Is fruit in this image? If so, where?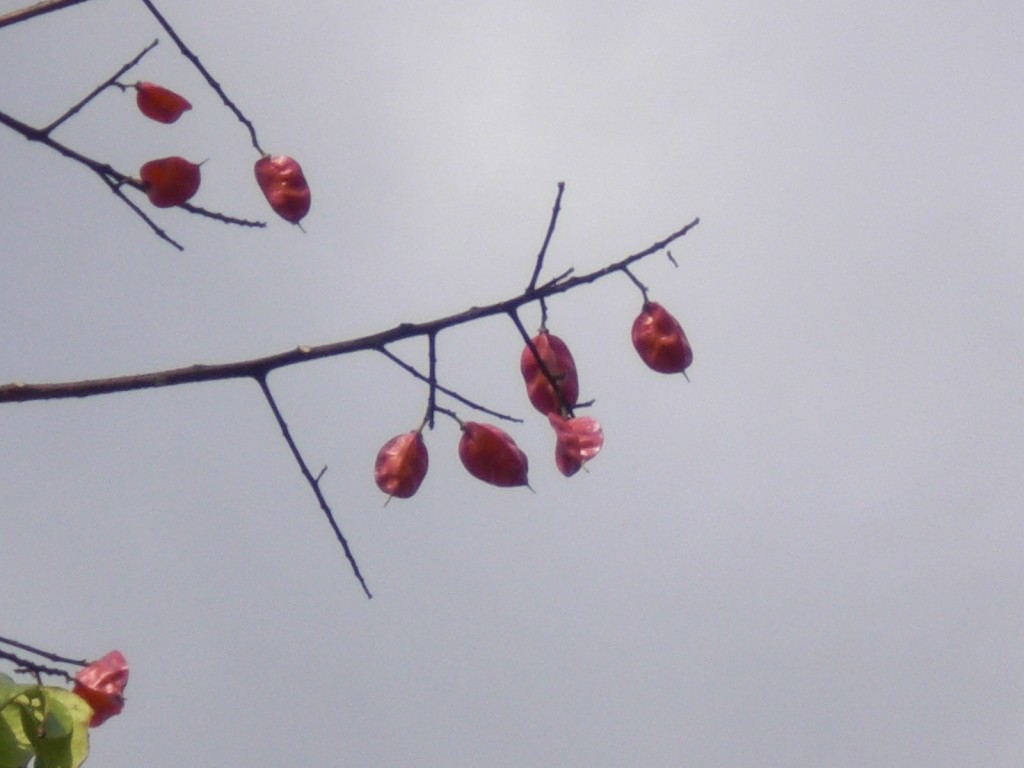
Yes, at x1=137 y1=82 x2=194 y2=125.
